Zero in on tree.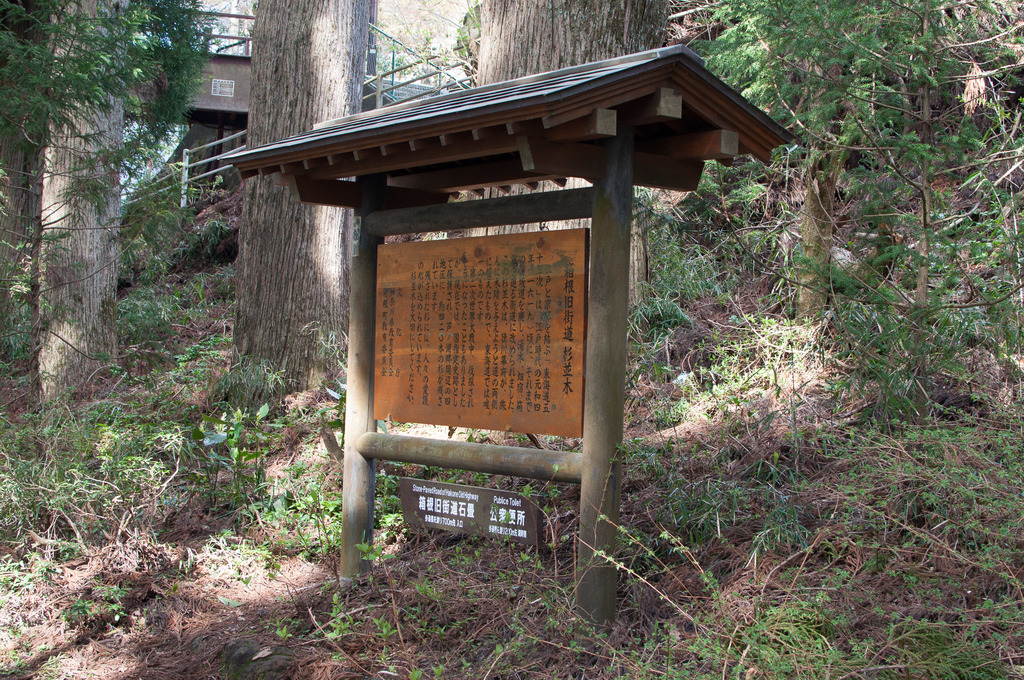
Zeroed in: region(690, 0, 981, 318).
